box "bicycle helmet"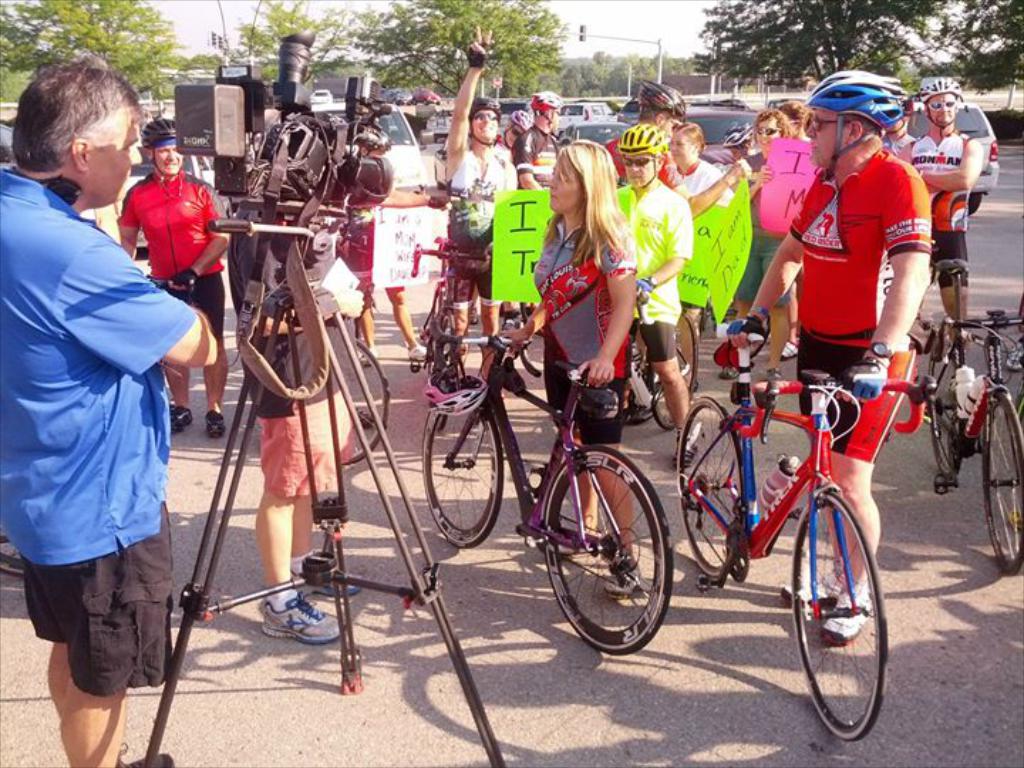
<region>643, 78, 684, 108</region>
